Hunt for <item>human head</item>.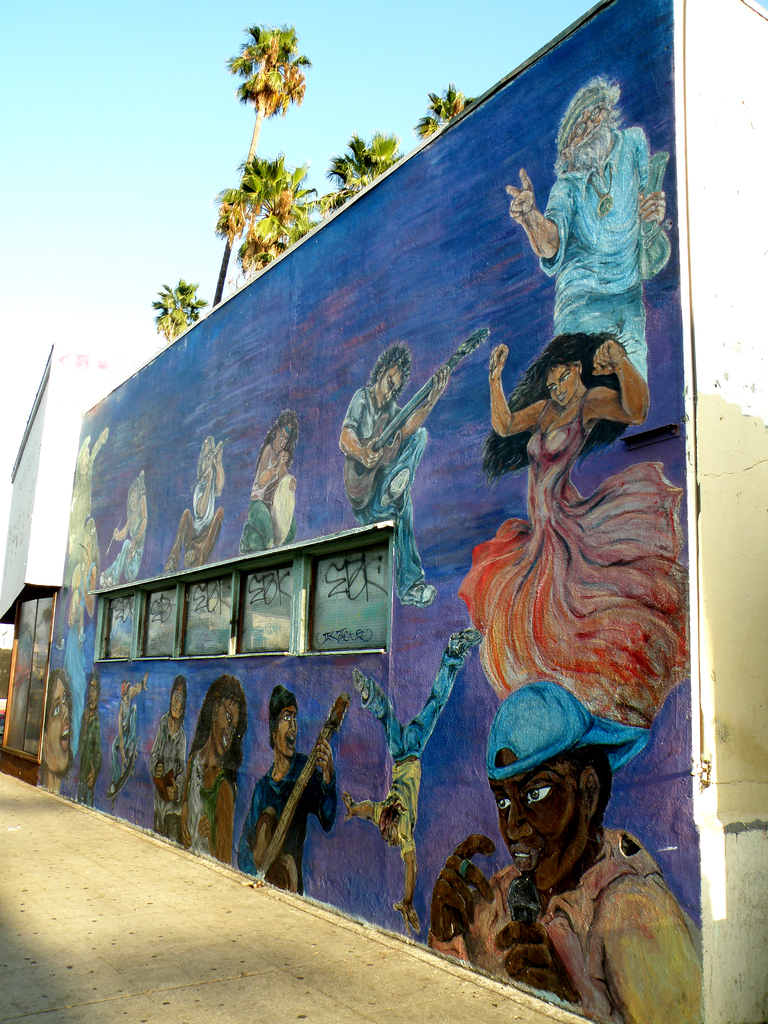
Hunted down at (x1=36, y1=678, x2=75, y2=779).
